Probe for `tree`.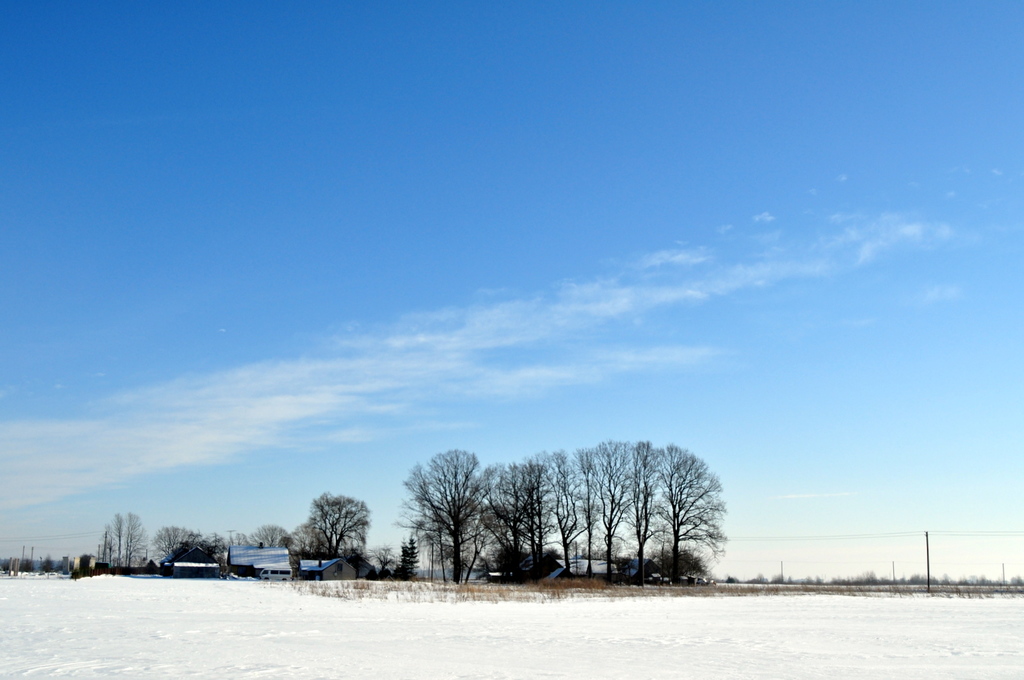
Probe result: [98,518,118,564].
